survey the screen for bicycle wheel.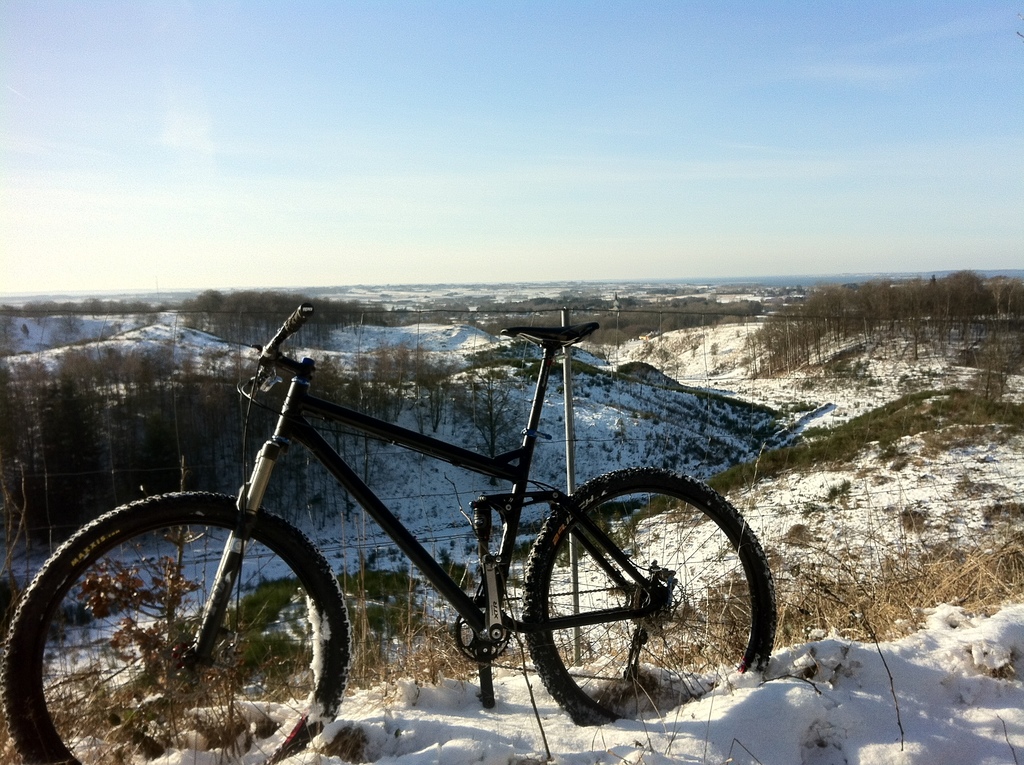
Survey found: bbox(518, 464, 773, 718).
